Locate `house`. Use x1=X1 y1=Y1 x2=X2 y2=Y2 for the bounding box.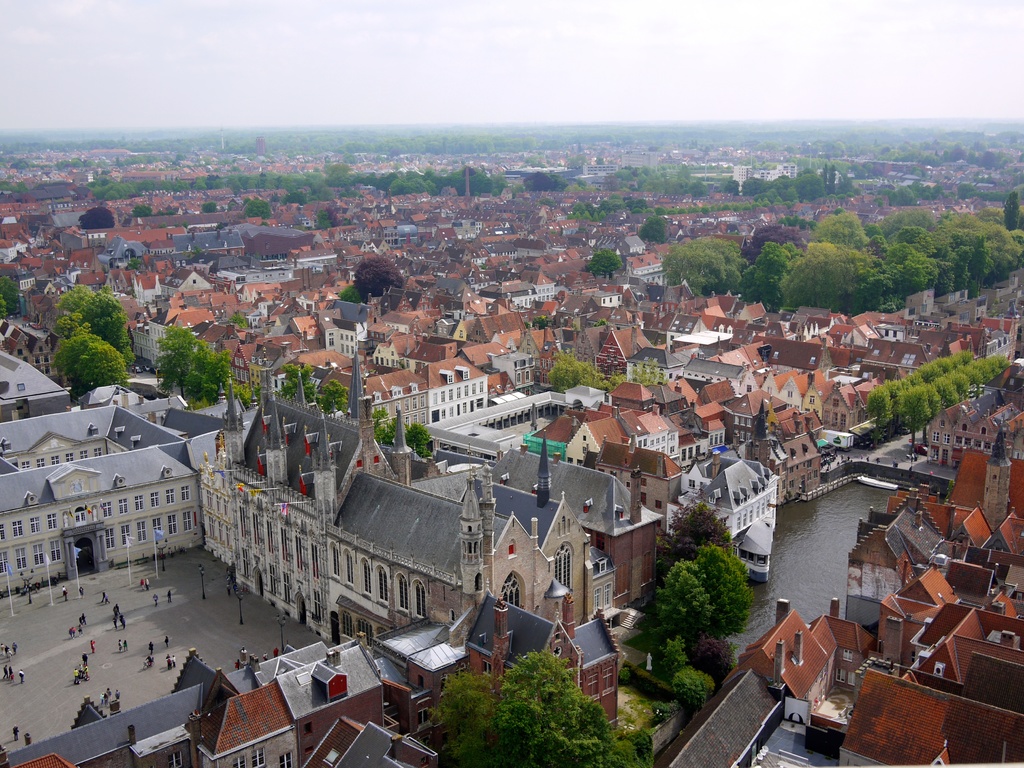
x1=236 y1=282 x2=284 y2=305.
